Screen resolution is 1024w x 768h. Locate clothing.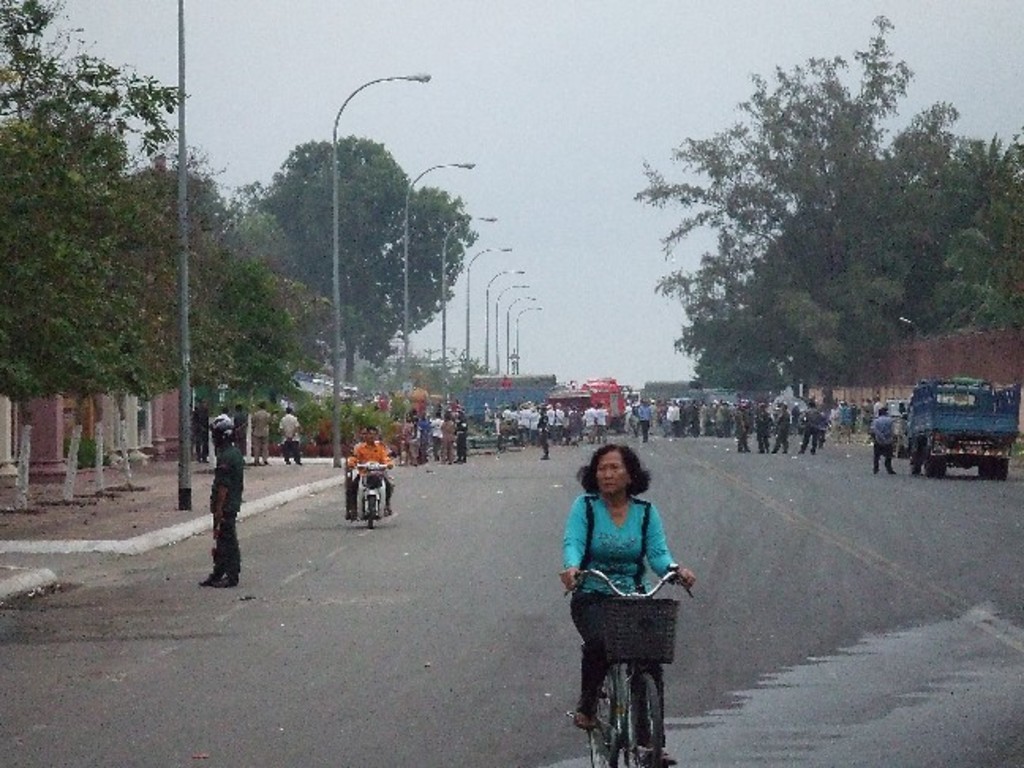
locate(773, 411, 795, 452).
